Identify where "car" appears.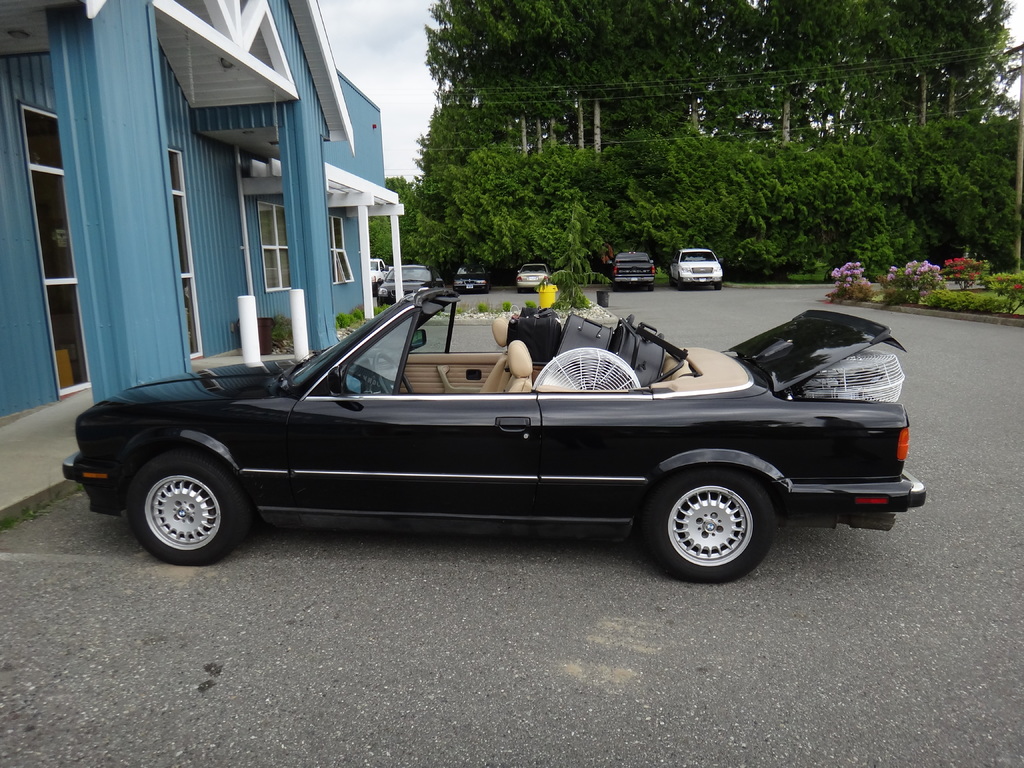
Appears at rect(608, 251, 656, 285).
